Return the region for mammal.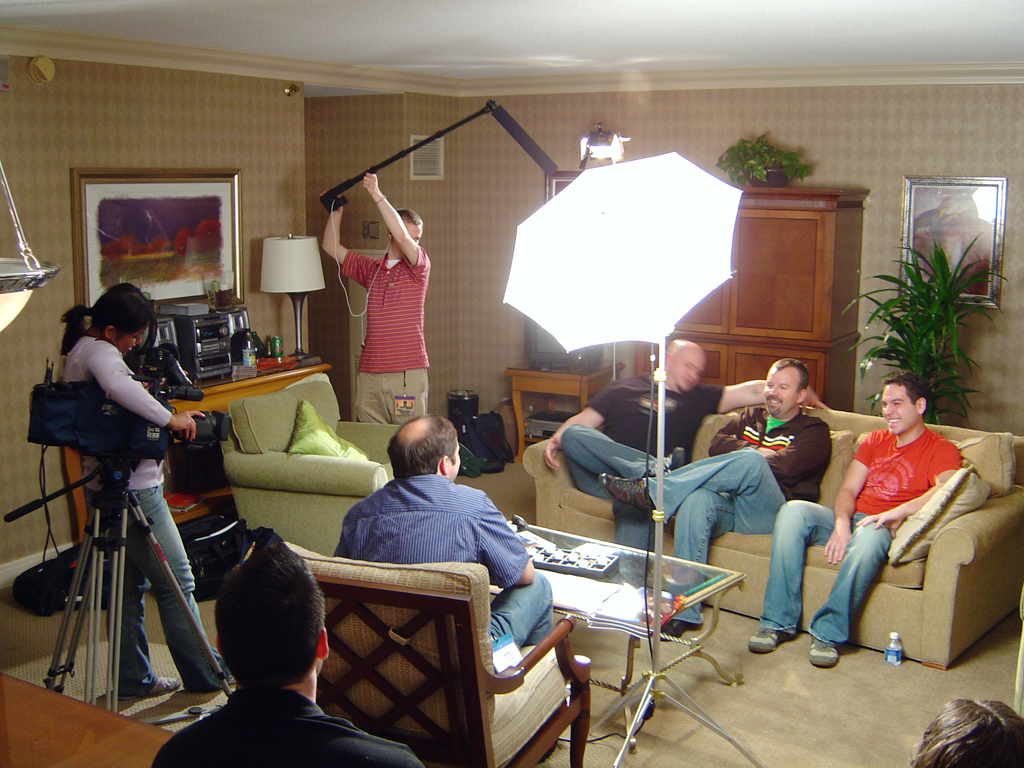
select_region(542, 331, 832, 582).
